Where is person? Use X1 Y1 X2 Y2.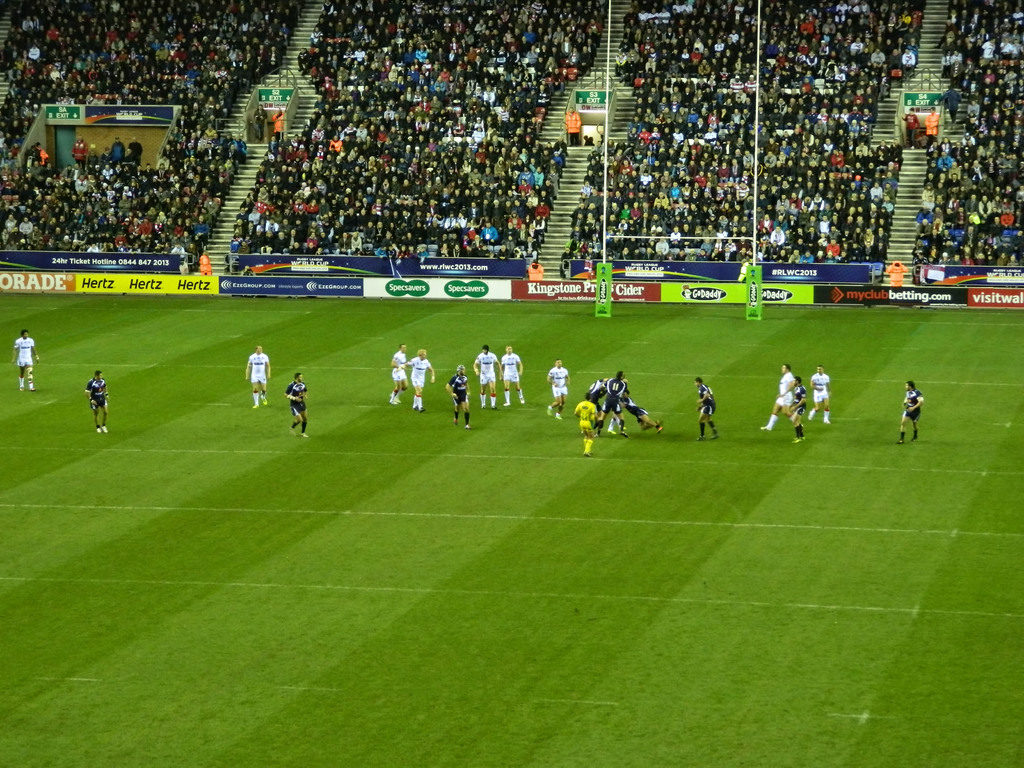
85 369 111 438.
